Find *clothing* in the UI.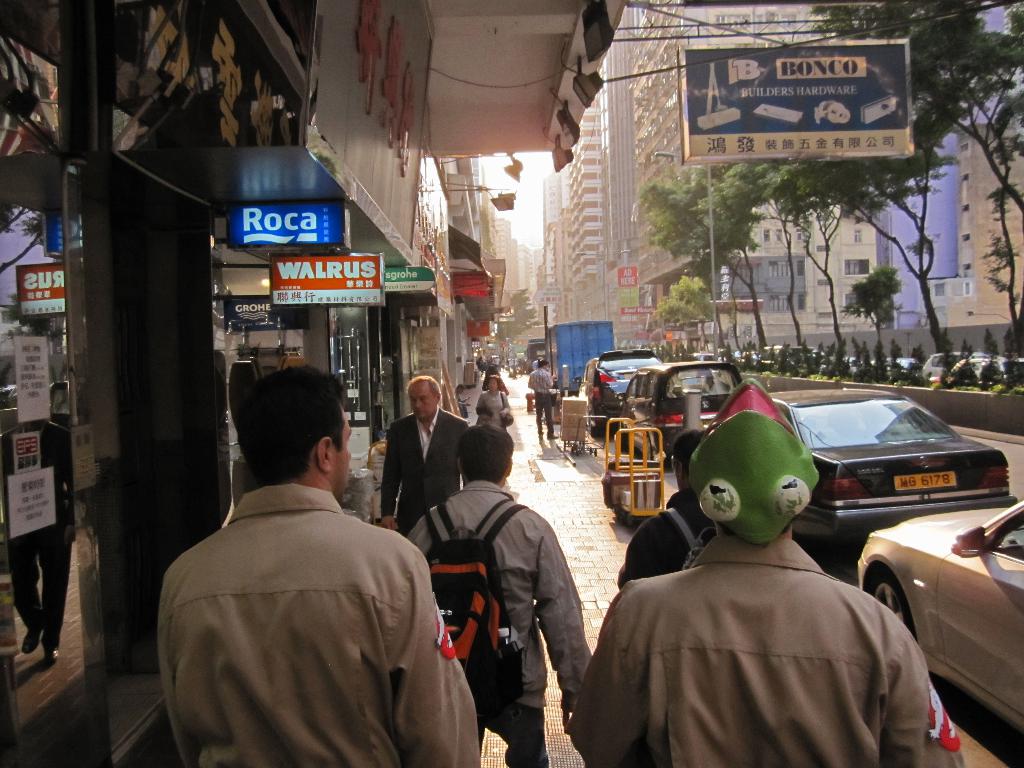
UI element at 405/482/590/767.
